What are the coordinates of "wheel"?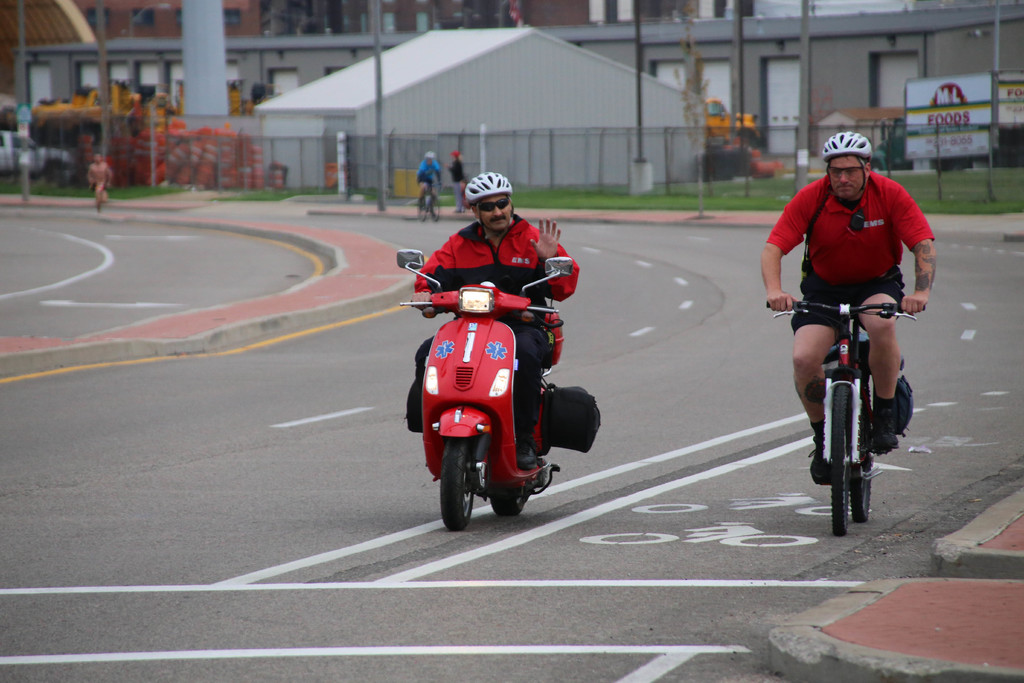
rect(831, 388, 850, 534).
